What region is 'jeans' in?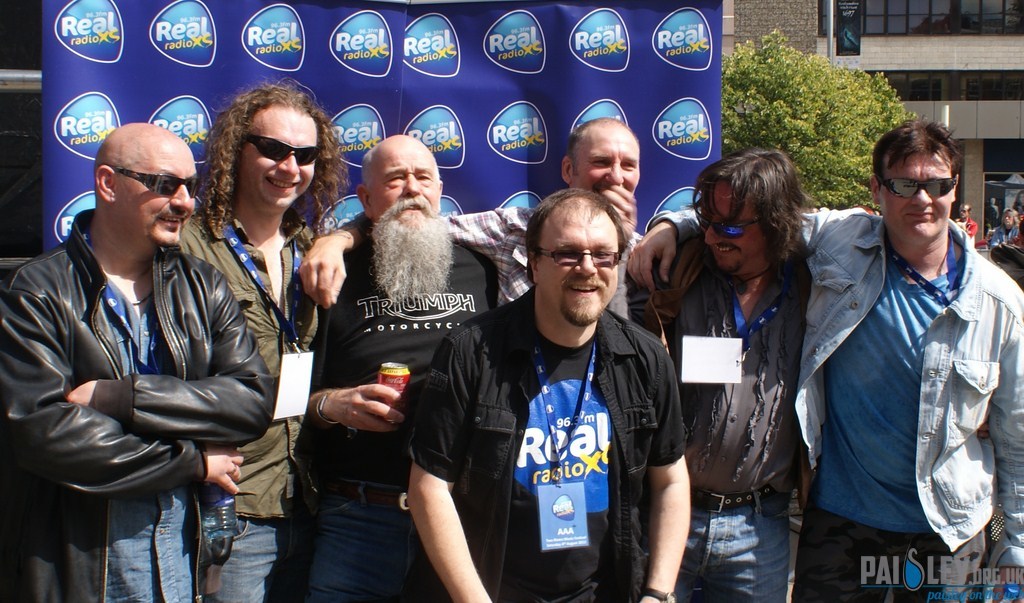
{"x1": 303, "y1": 484, "x2": 437, "y2": 602}.
